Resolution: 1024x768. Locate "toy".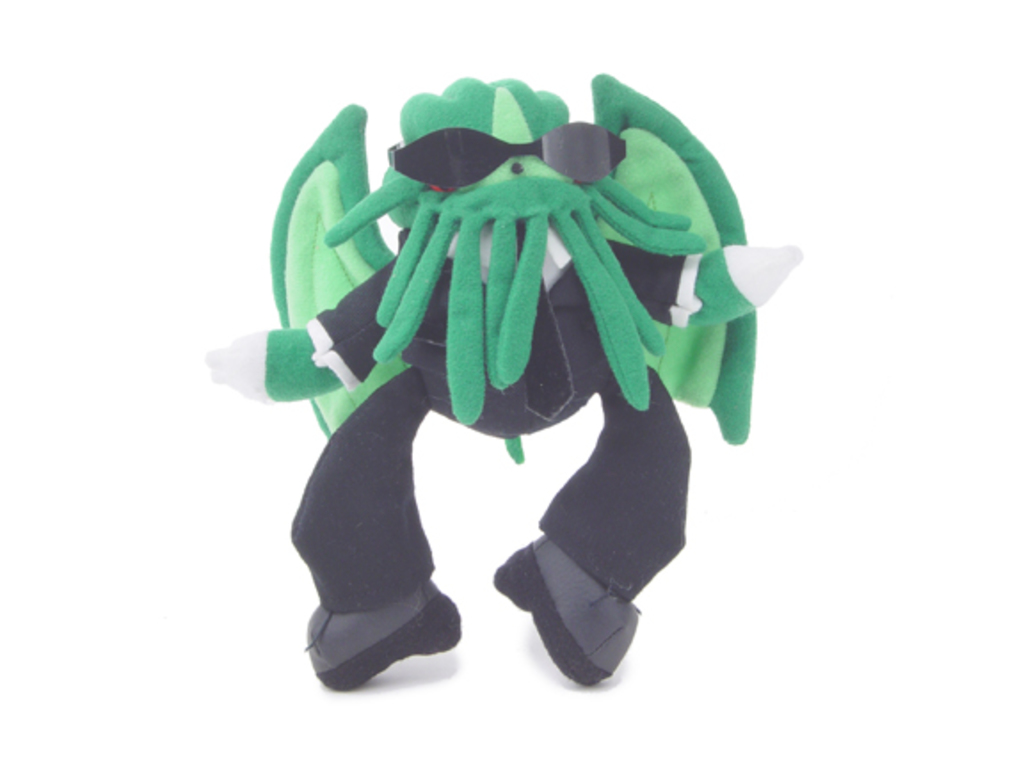
l=258, t=23, r=837, b=546.
